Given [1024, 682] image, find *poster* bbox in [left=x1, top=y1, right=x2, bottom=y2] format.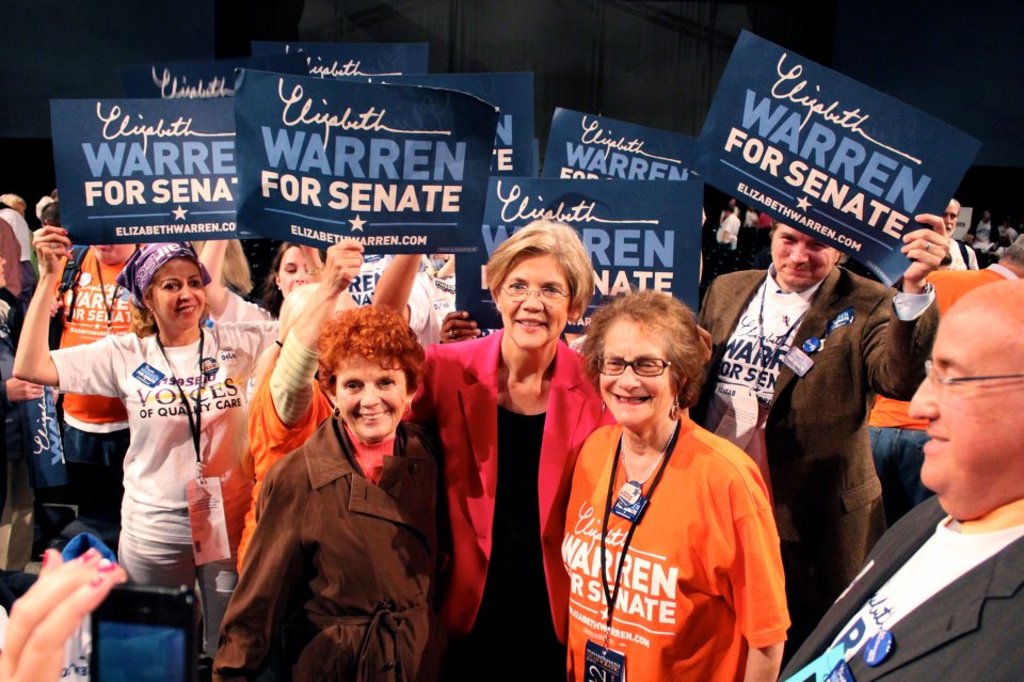
[left=249, top=41, right=428, bottom=62].
